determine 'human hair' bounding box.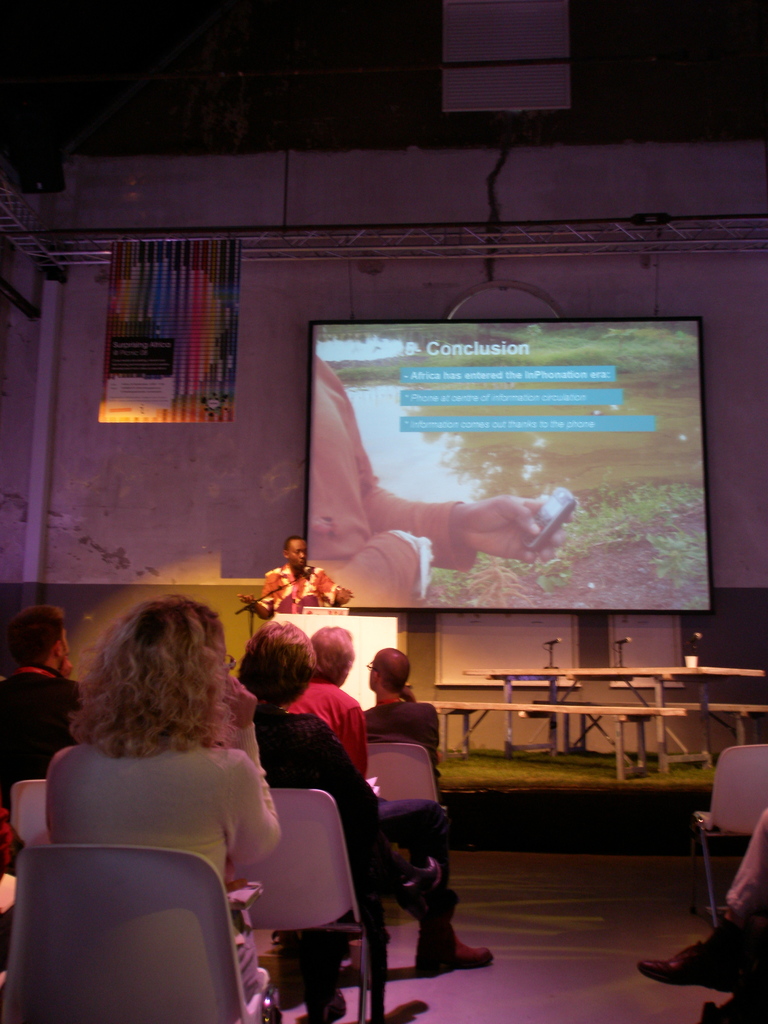
Determined: locate(312, 626, 355, 685).
